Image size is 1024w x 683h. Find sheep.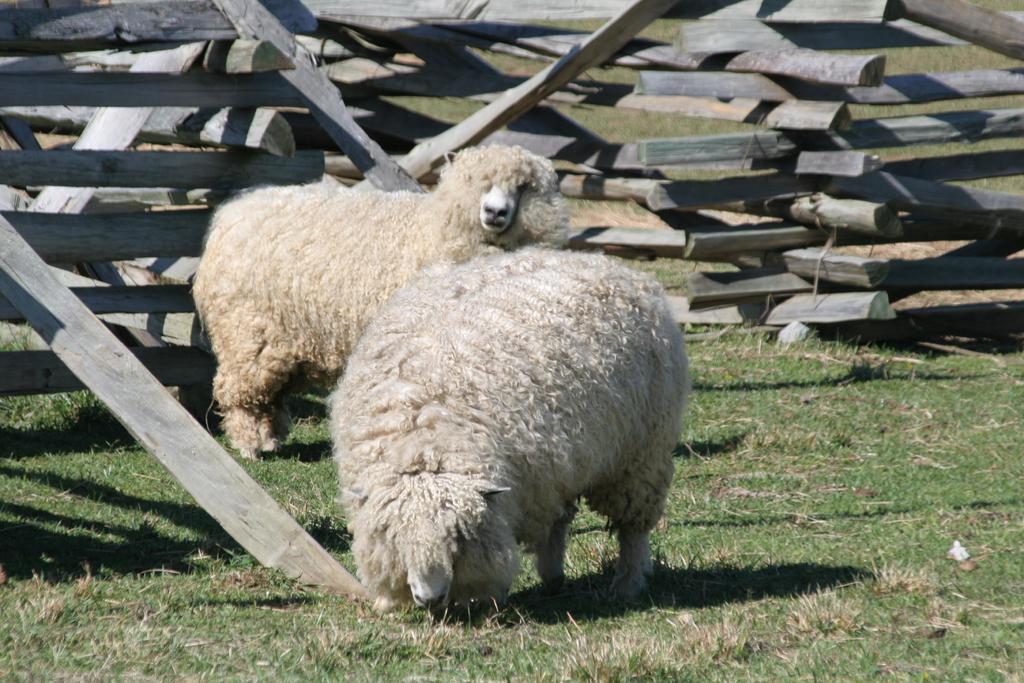
<box>323,240,695,618</box>.
